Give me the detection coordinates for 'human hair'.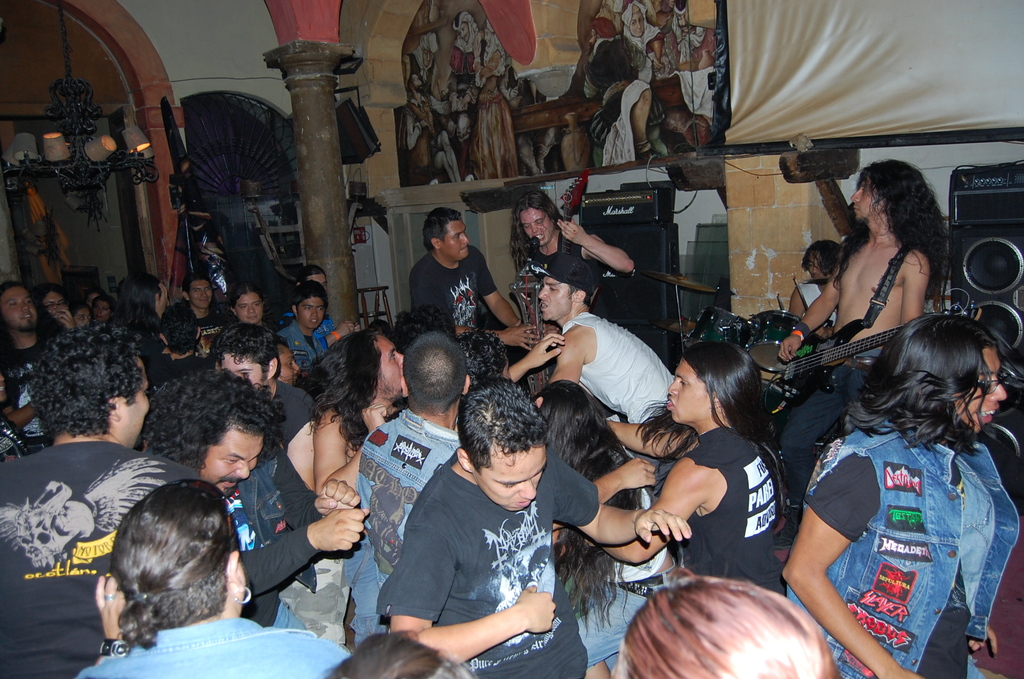
{"x1": 620, "y1": 577, "x2": 844, "y2": 678}.
